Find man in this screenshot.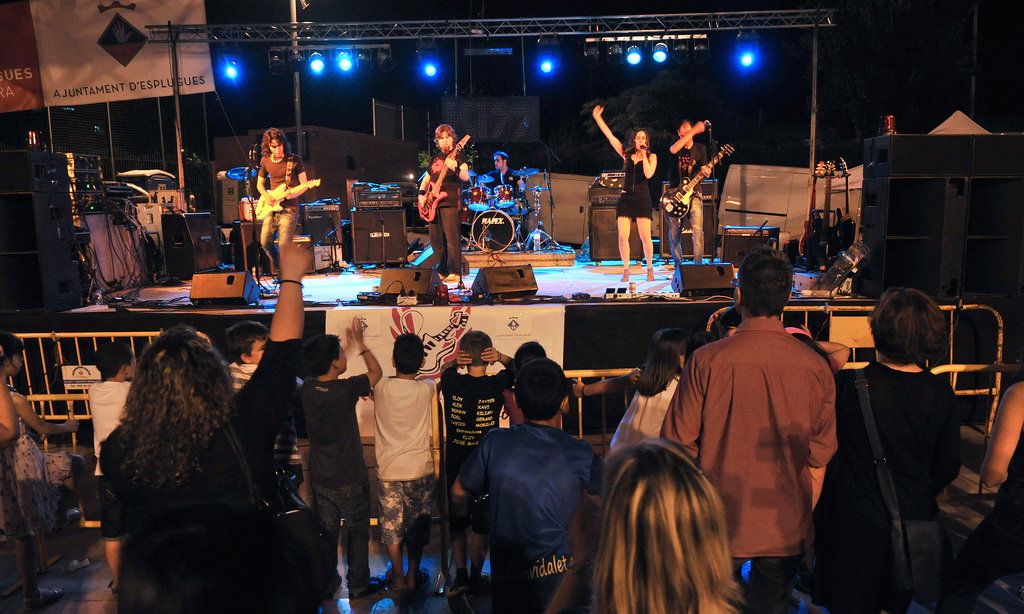
The bounding box for man is 668/117/722/261.
